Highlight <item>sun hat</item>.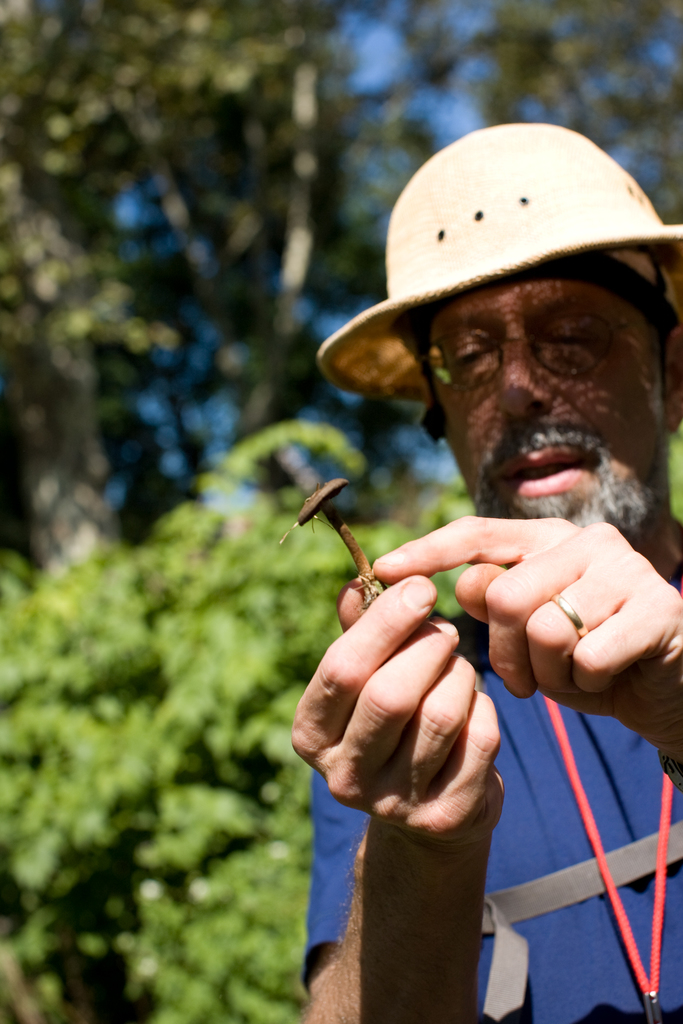
Highlighted region: bbox=(317, 114, 682, 420).
